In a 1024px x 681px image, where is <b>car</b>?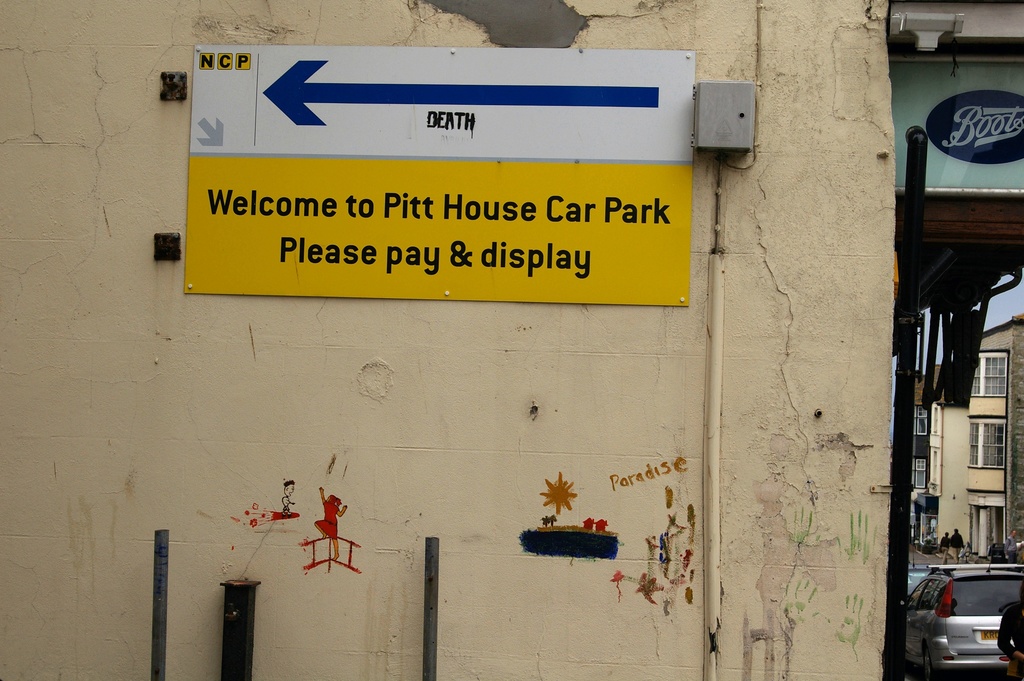
x1=900 y1=561 x2=934 y2=596.
